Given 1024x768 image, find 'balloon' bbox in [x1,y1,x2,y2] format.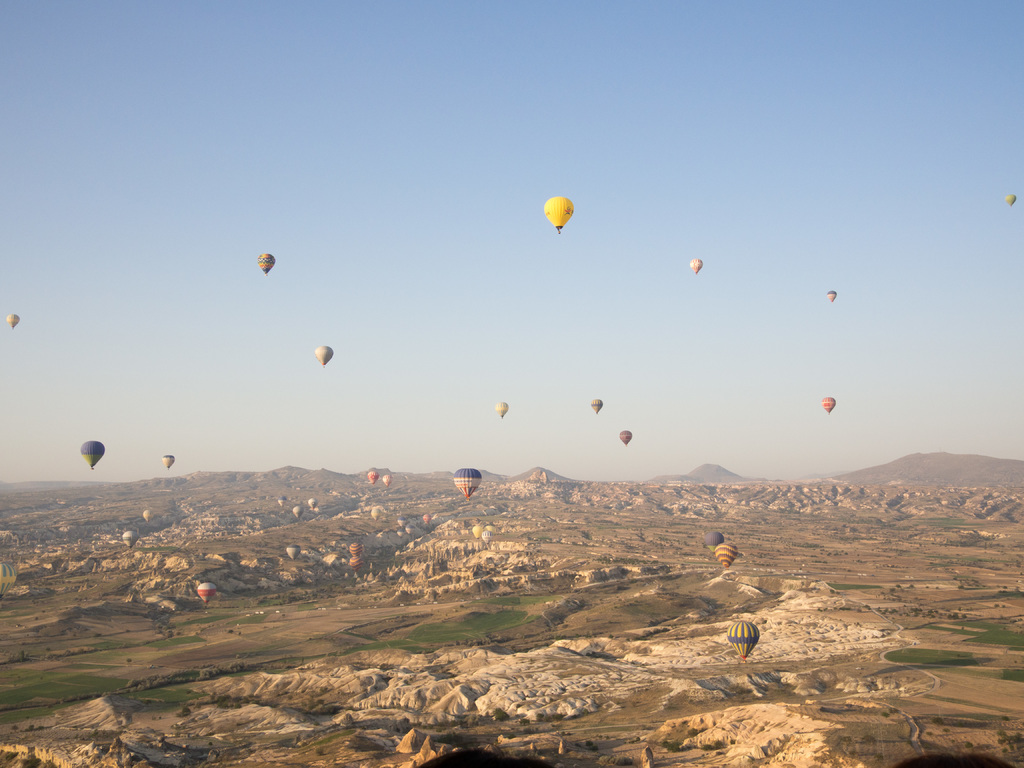
[480,528,497,545].
